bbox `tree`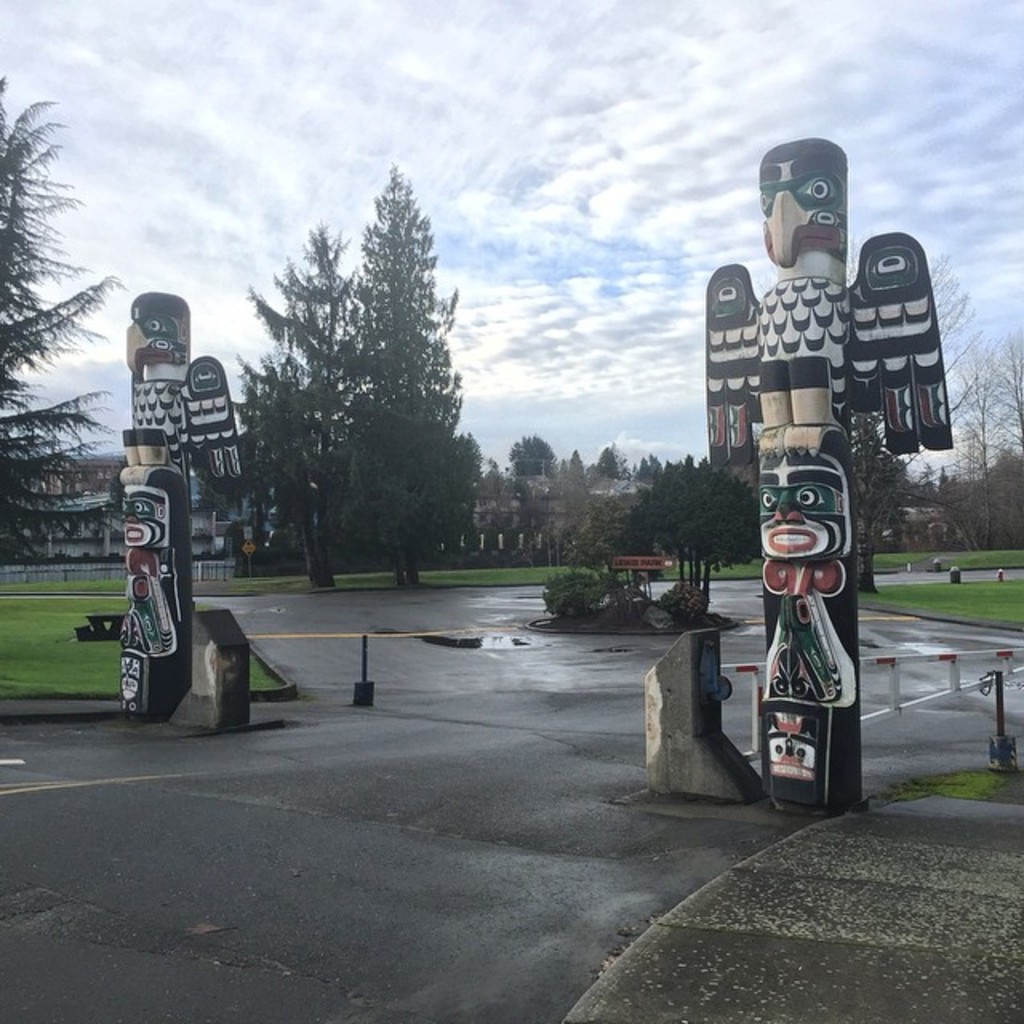
(left=506, top=426, right=563, bottom=475)
